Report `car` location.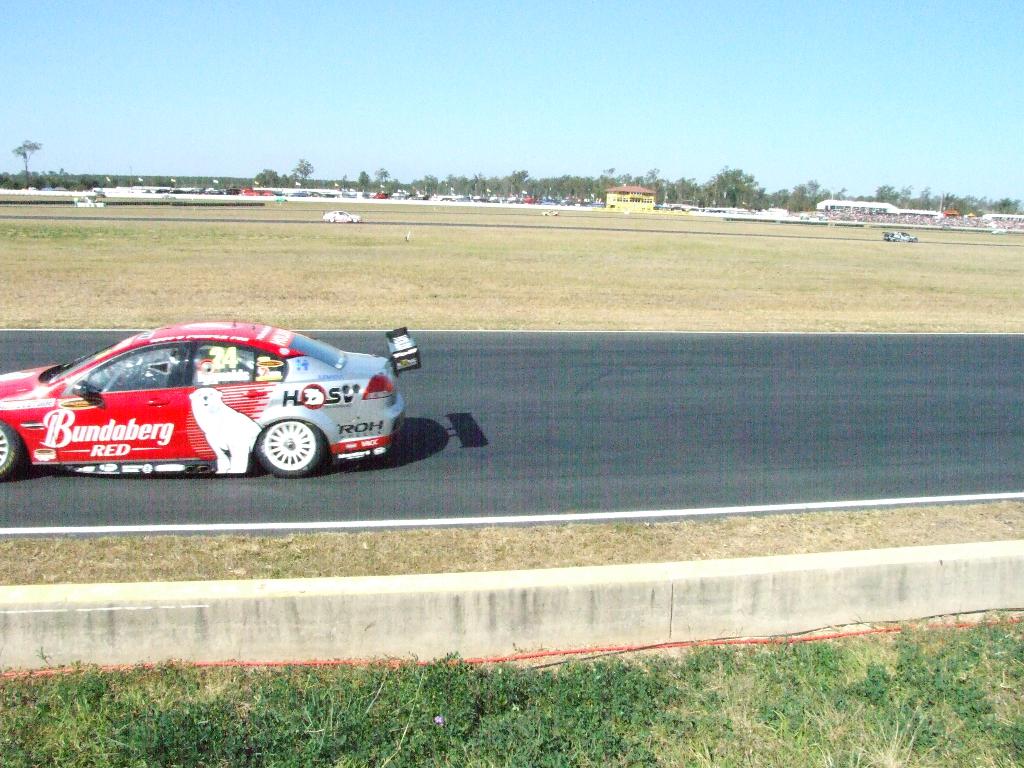
Report: bbox(538, 209, 557, 216).
